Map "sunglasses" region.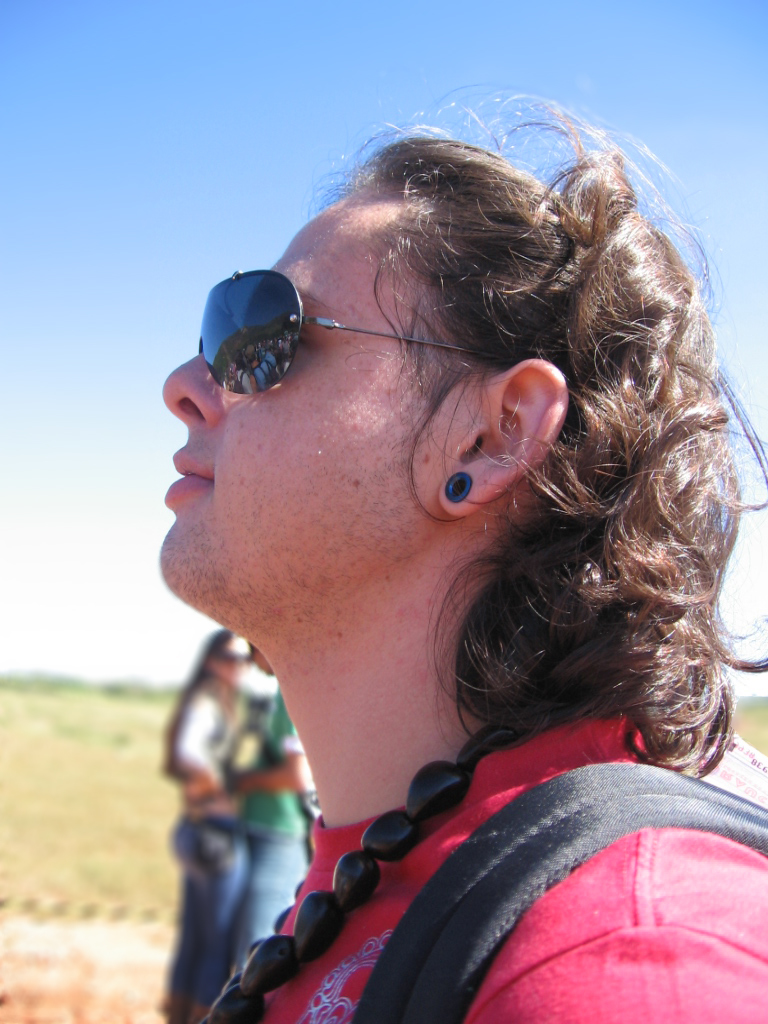
Mapped to l=195, t=267, r=504, b=394.
